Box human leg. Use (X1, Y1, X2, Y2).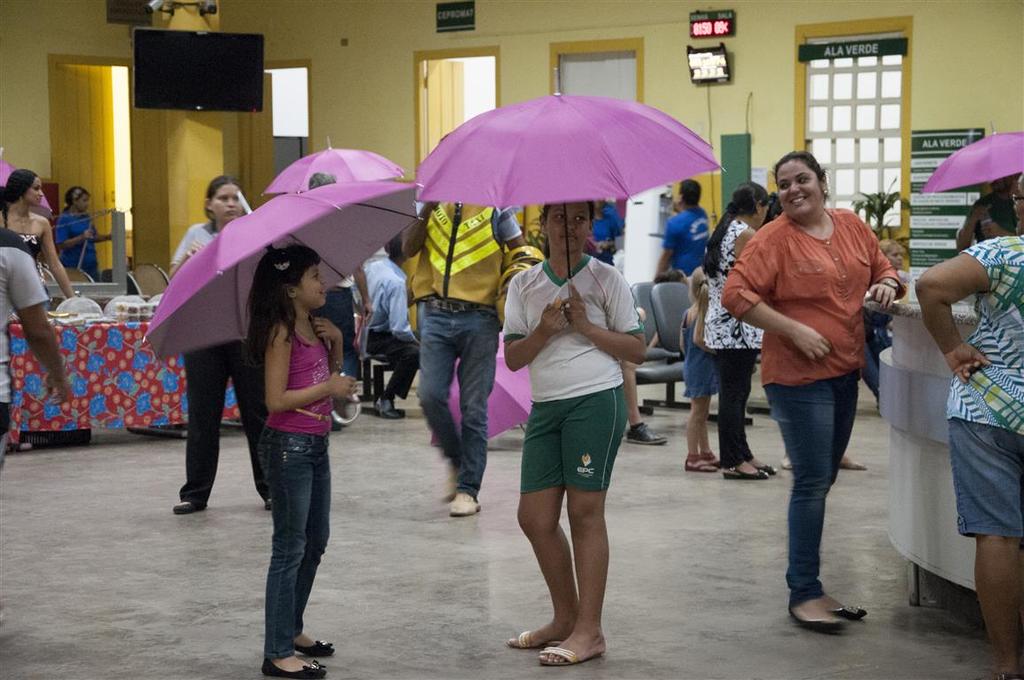
(291, 437, 331, 653).
